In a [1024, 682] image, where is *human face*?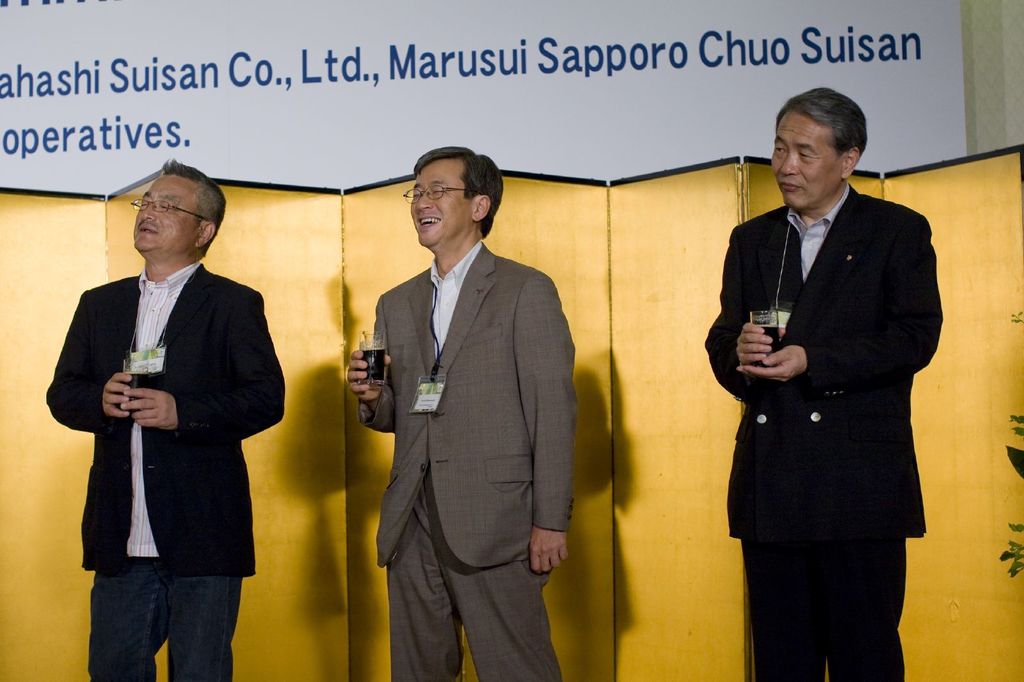
<region>770, 116, 838, 210</region>.
